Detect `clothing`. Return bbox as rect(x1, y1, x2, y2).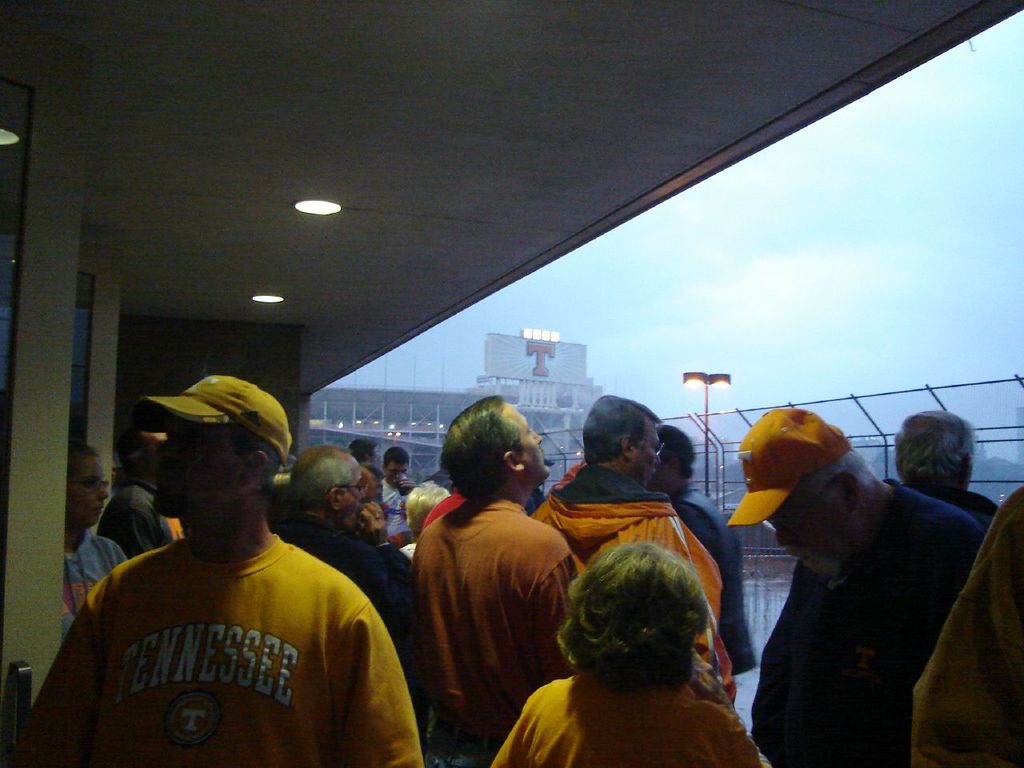
rect(922, 480, 1000, 524).
